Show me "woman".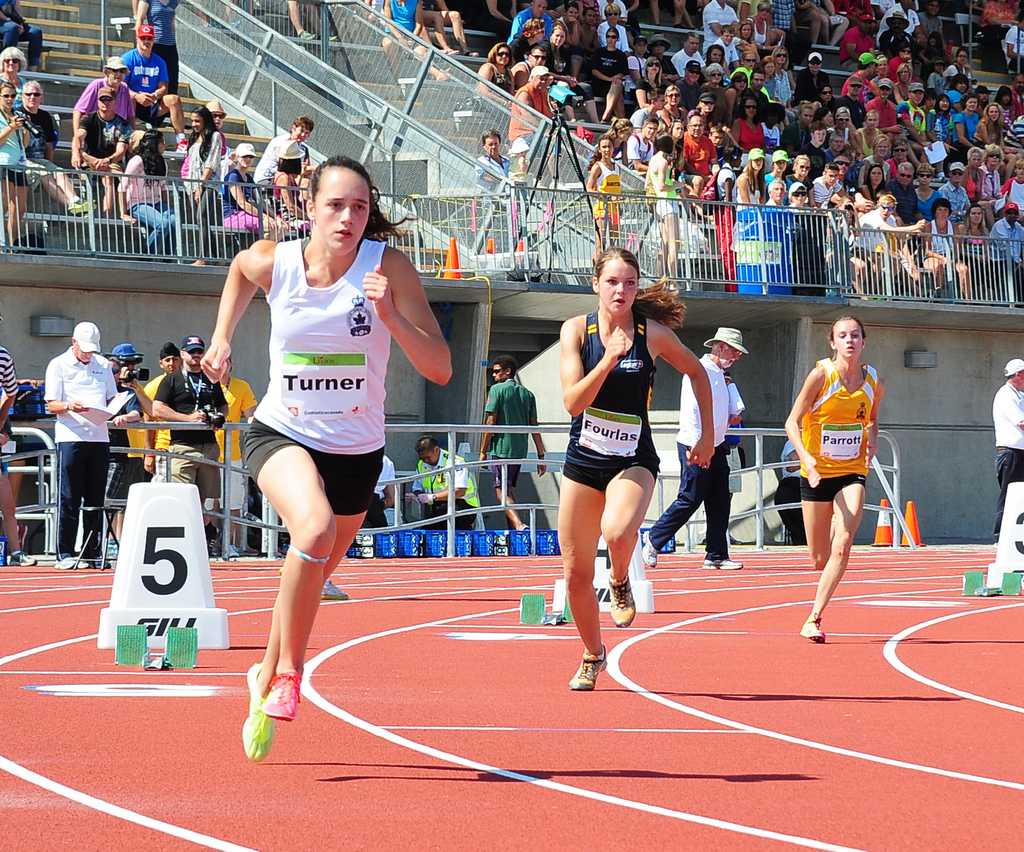
"woman" is here: [179,107,227,274].
